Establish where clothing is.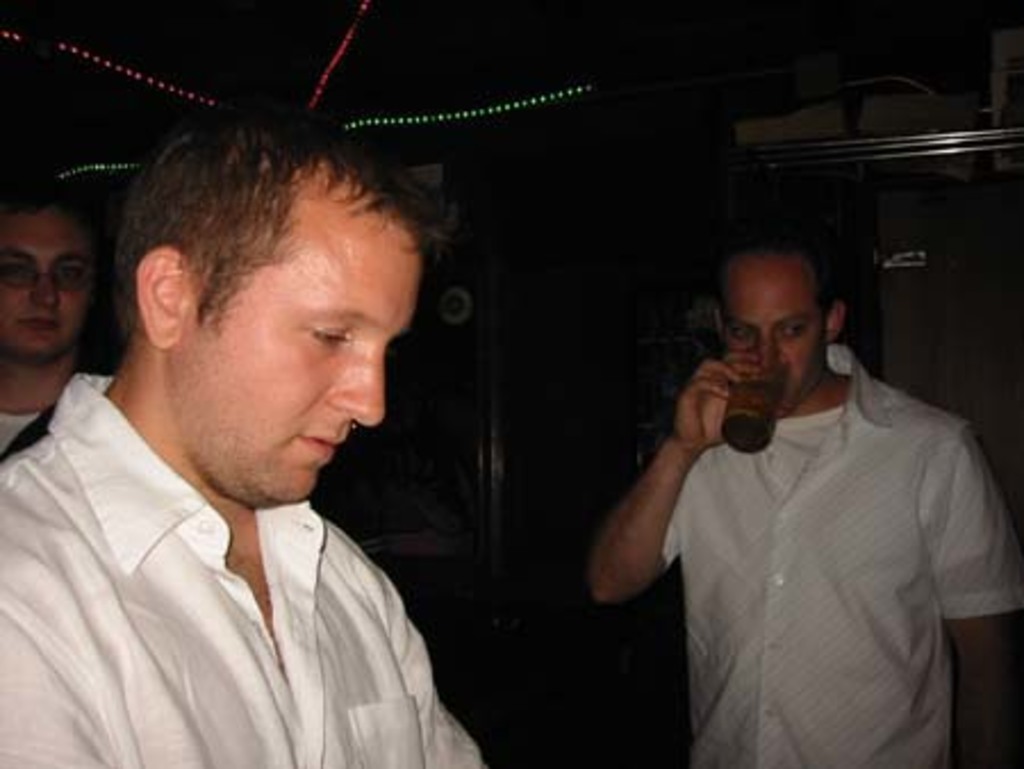
Established at Rect(624, 298, 1010, 768).
